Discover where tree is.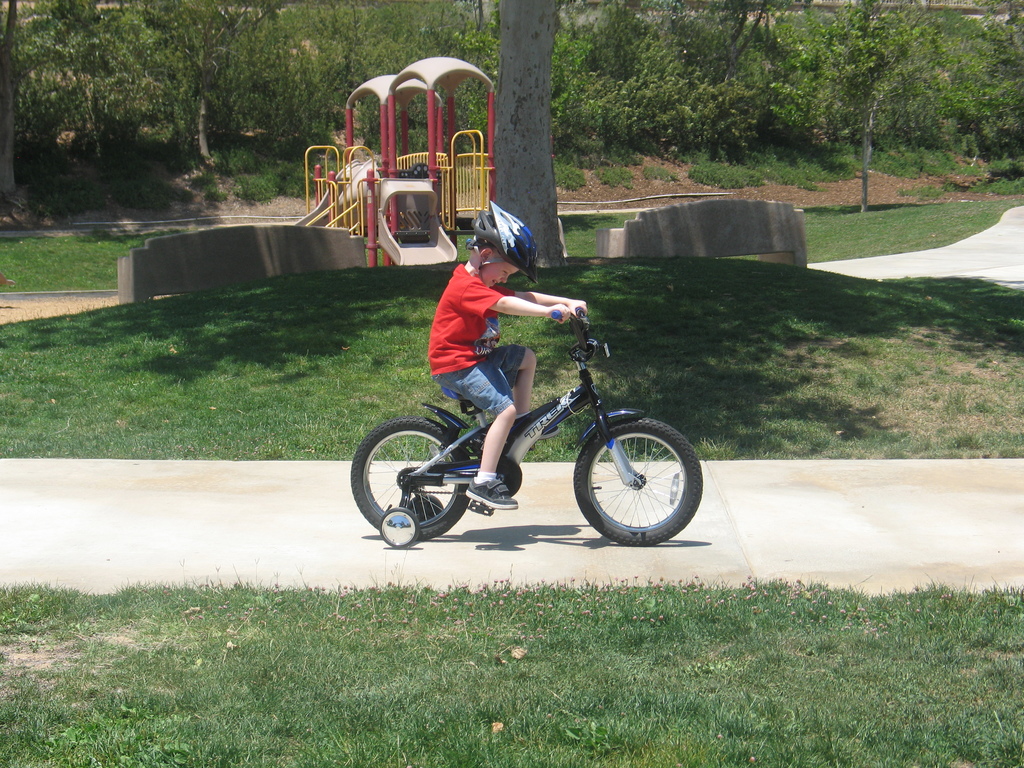
Discovered at 168, 2, 250, 164.
